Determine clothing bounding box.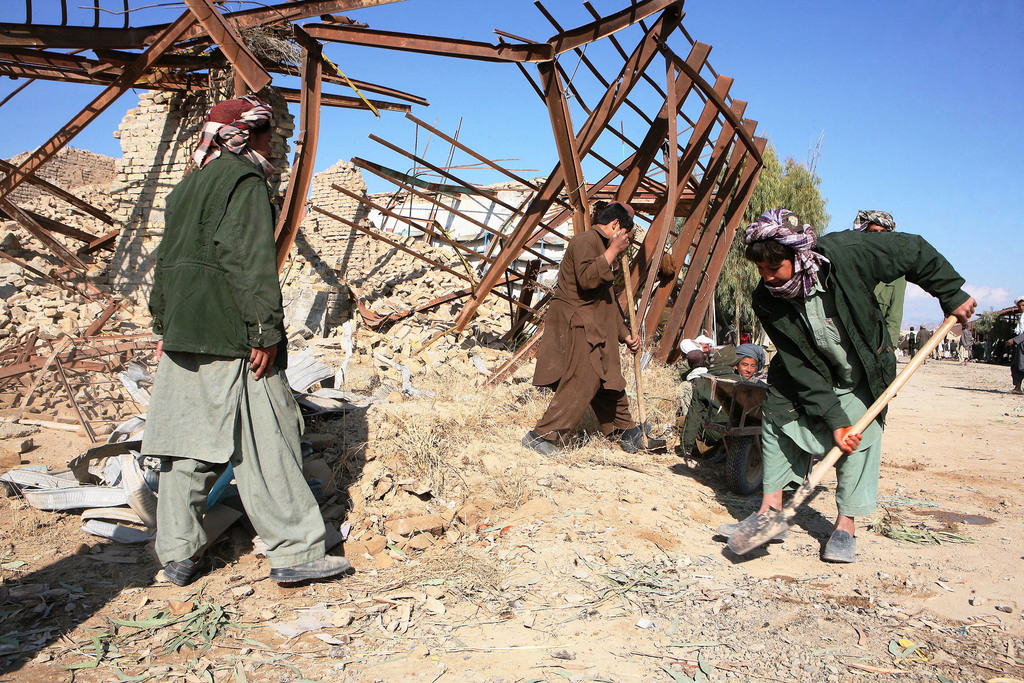
Determined: [743, 238, 986, 554].
